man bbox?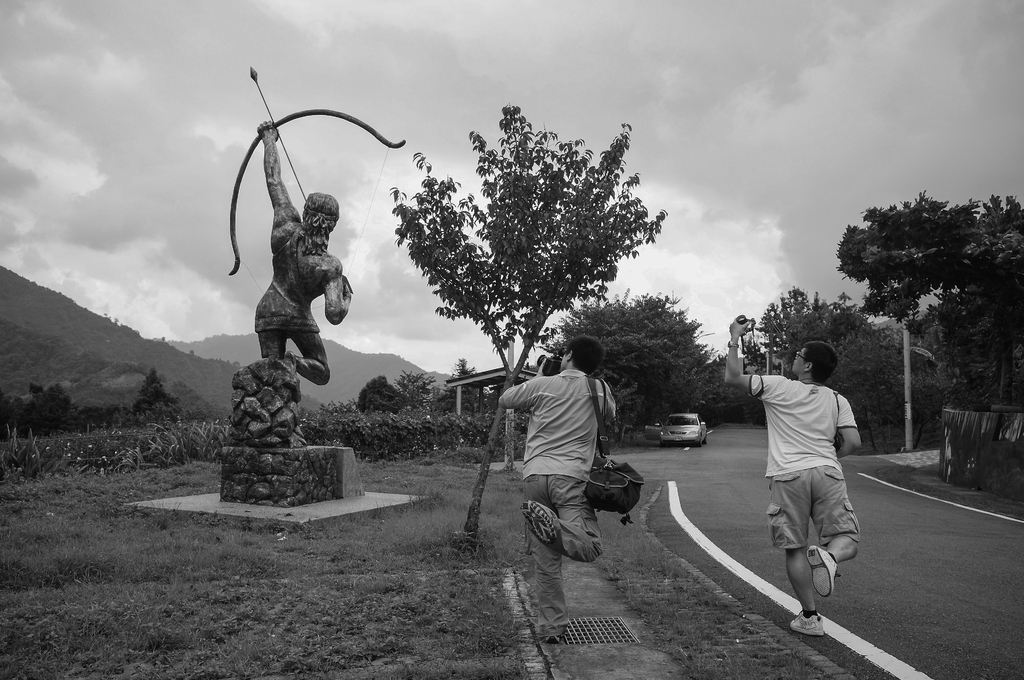
{"left": 752, "top": 334, "right": 872, "bottom": 634}
